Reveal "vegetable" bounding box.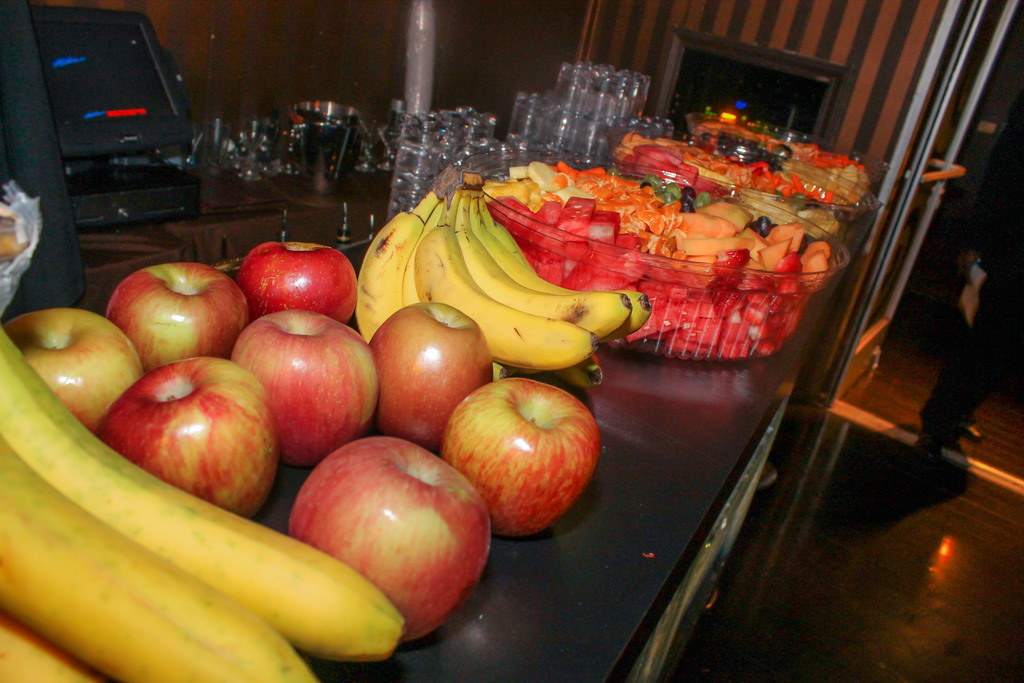
Revealed: select_region(122, 361, 276, 519).
